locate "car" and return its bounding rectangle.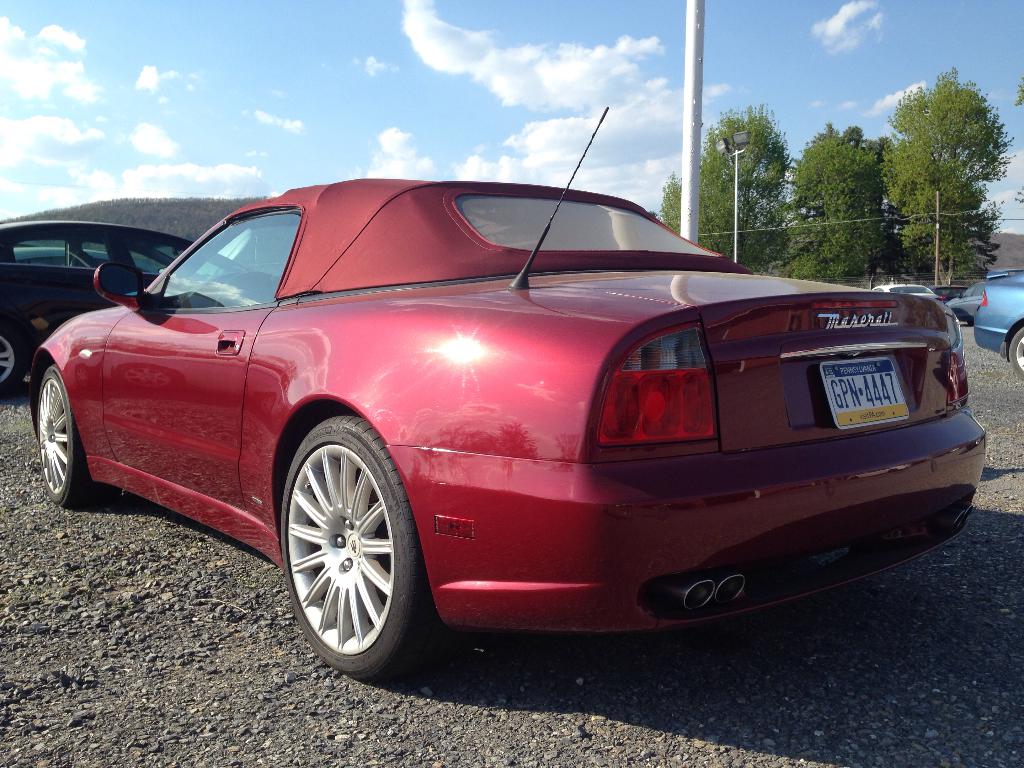
<bbox>970, 273, 1023, 381</bbox>.
